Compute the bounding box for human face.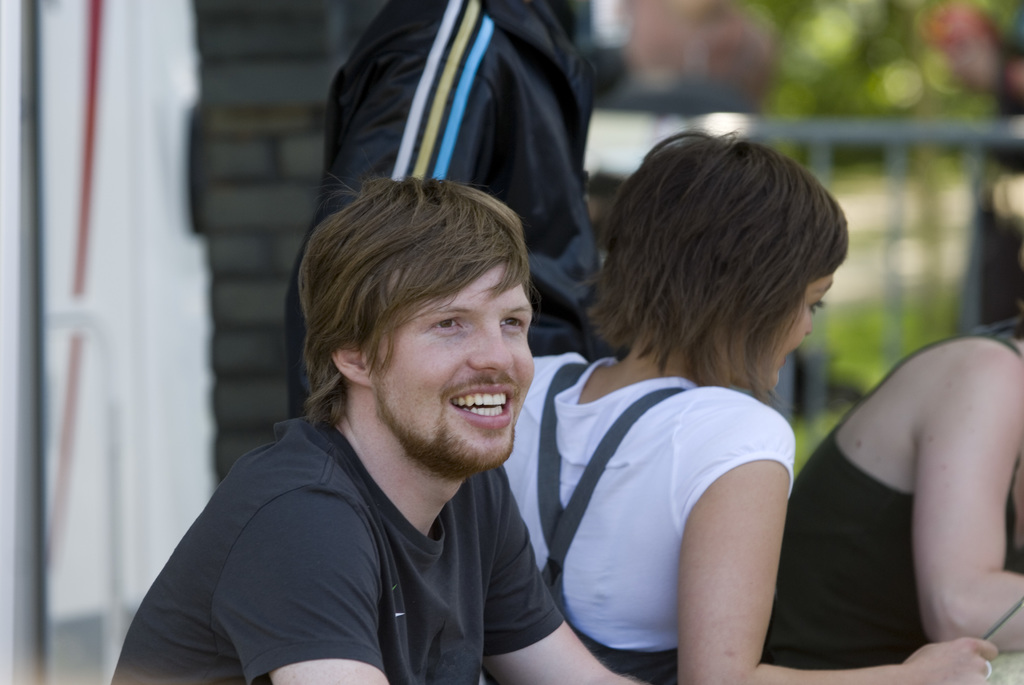
<region>377, 265, 536, 471</region>.
